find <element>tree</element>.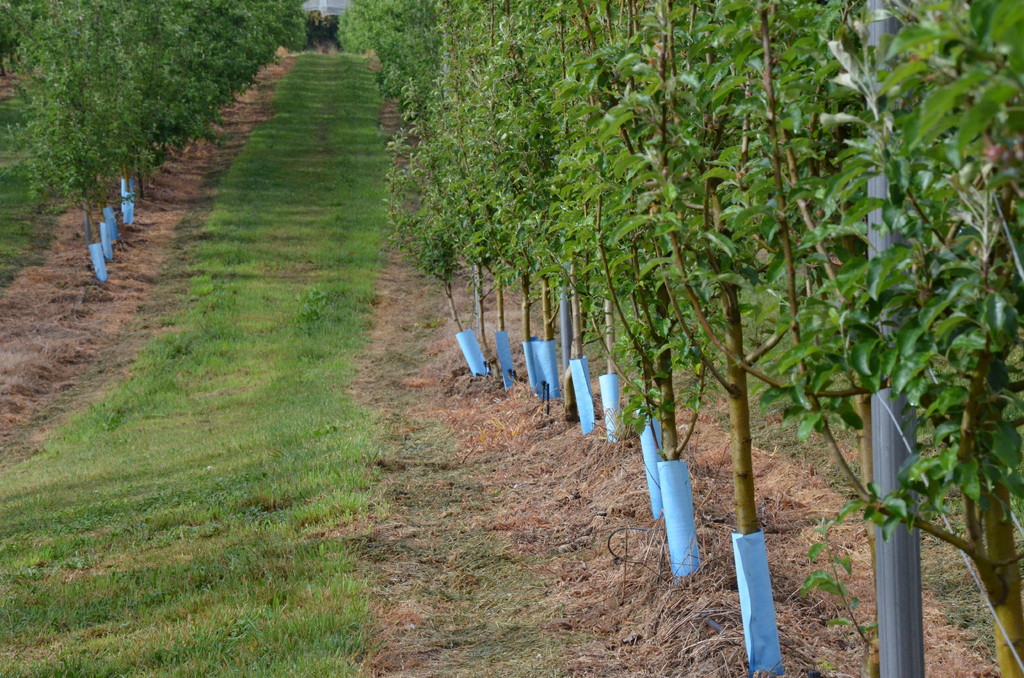
[751,0,1023,677].
